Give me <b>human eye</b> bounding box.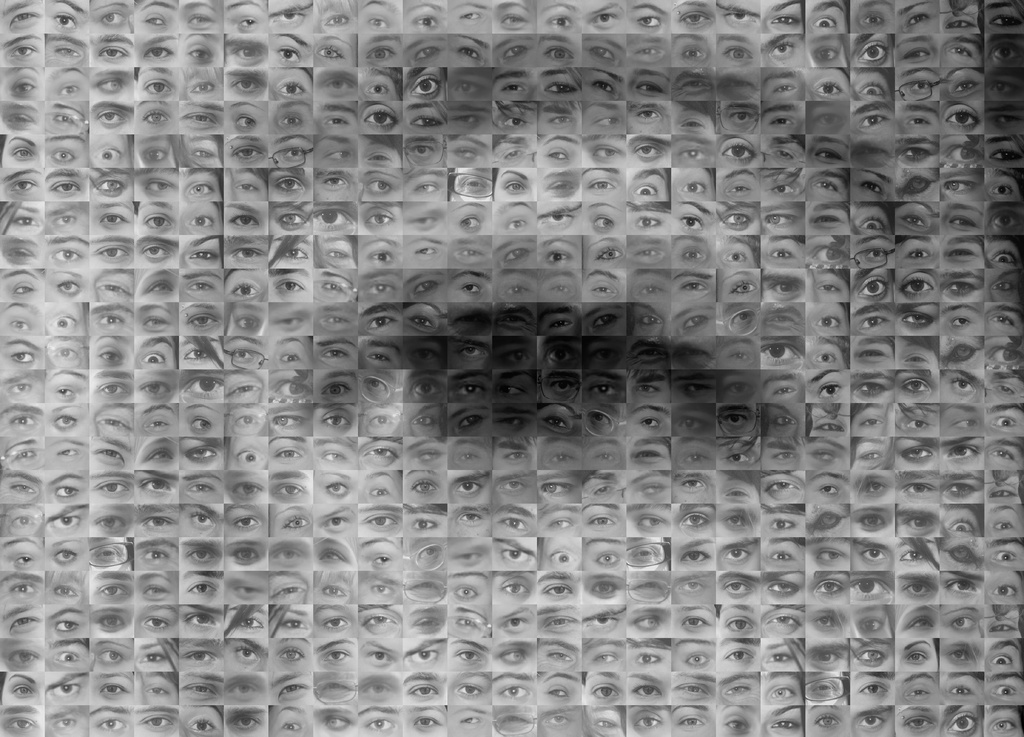
BBox(370, 552, 392, 566).
